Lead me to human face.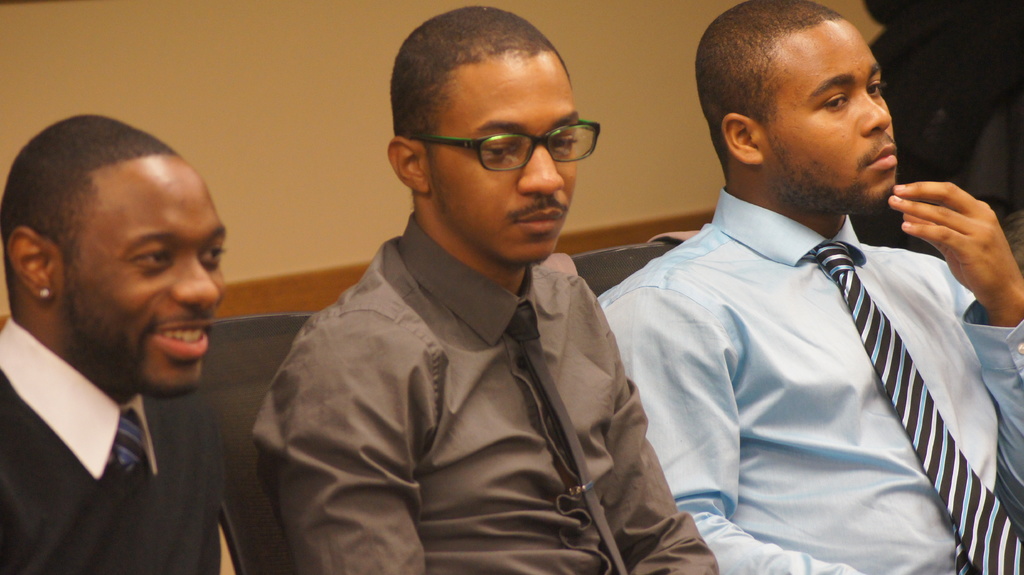
Lead to [763, 18, 900, 209].
